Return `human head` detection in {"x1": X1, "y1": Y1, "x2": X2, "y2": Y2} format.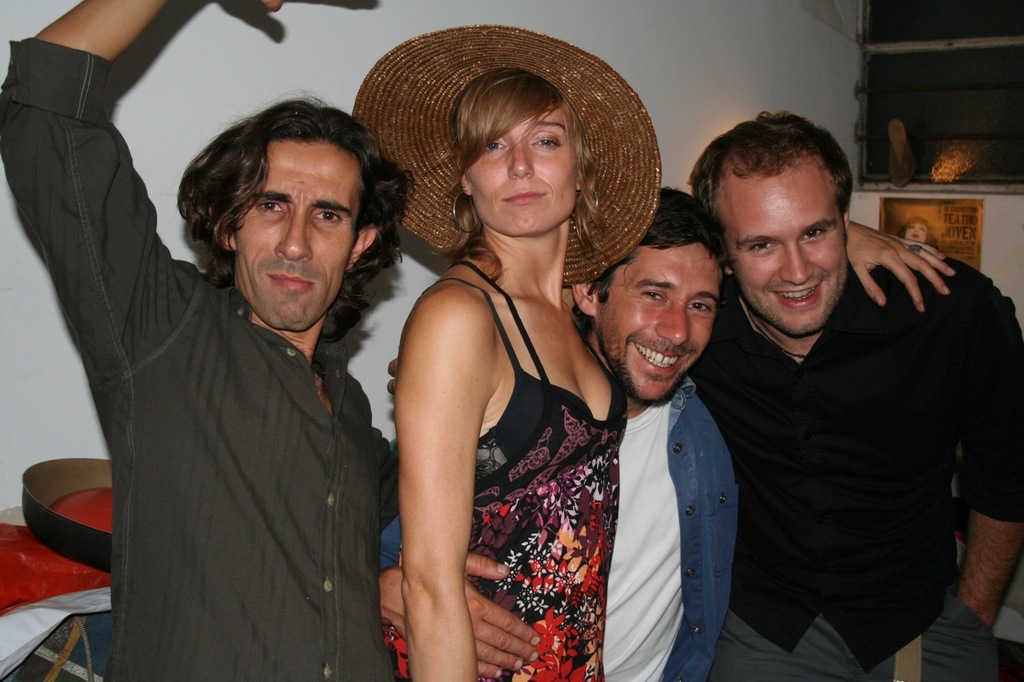
{"x1": 450, "y1": 70, "x2": 597, "y2": 236}.
